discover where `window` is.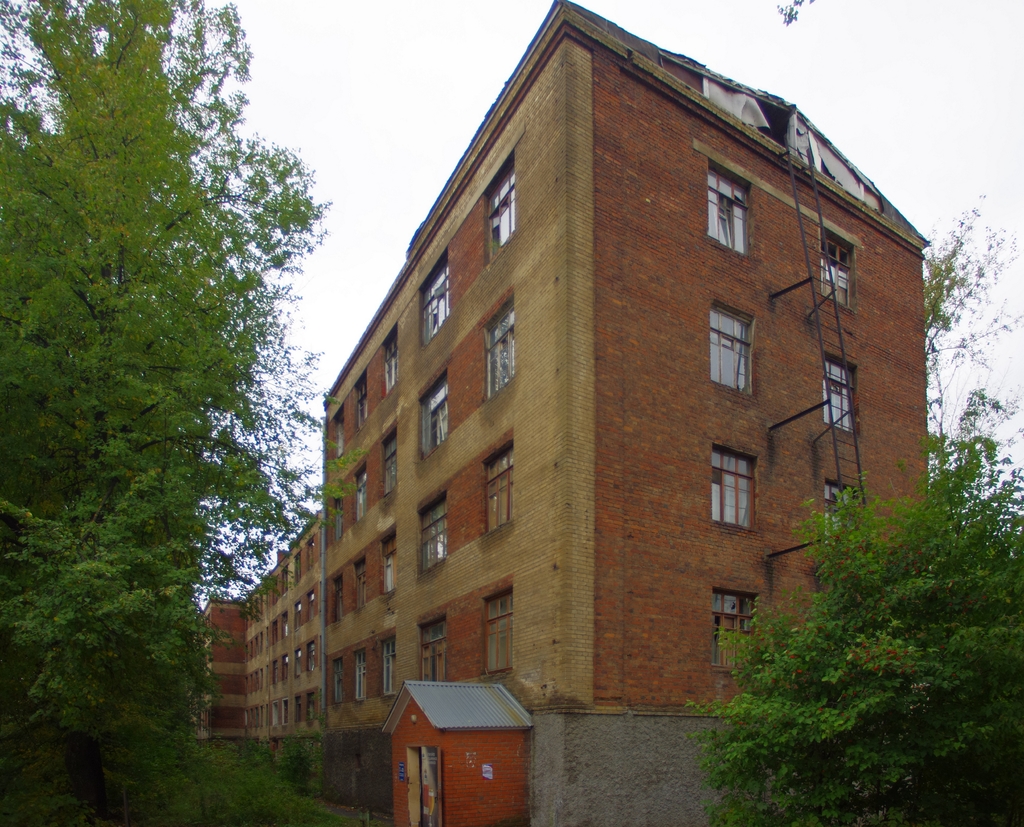
Discovered at <box>488,163,515,263</box>.
